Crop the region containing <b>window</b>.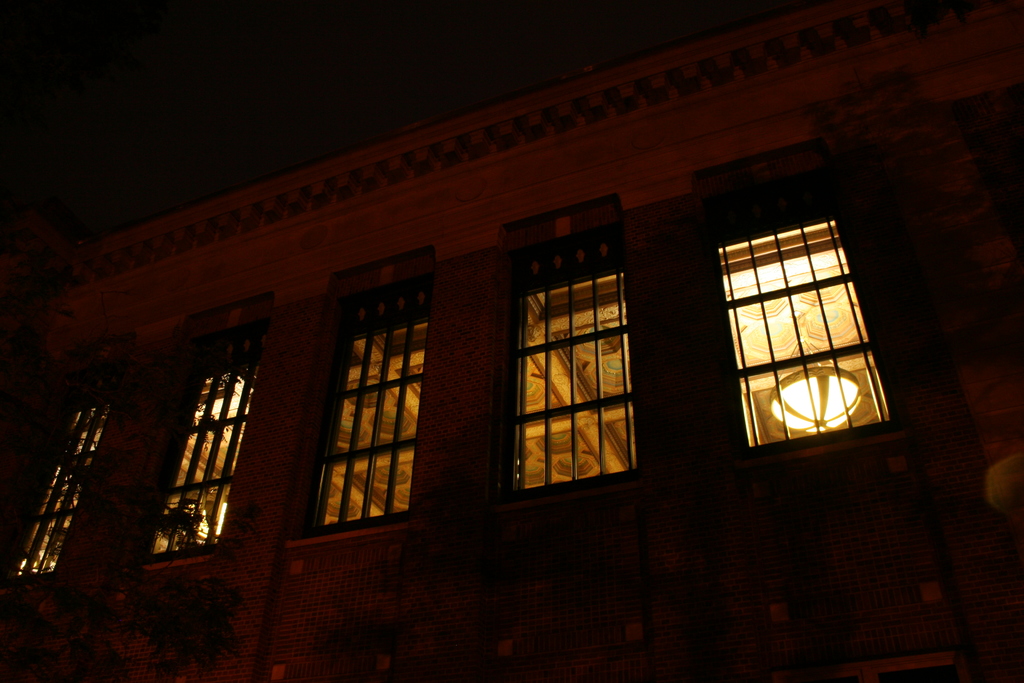
Crop region: detection(714, 203, 888, 459).
